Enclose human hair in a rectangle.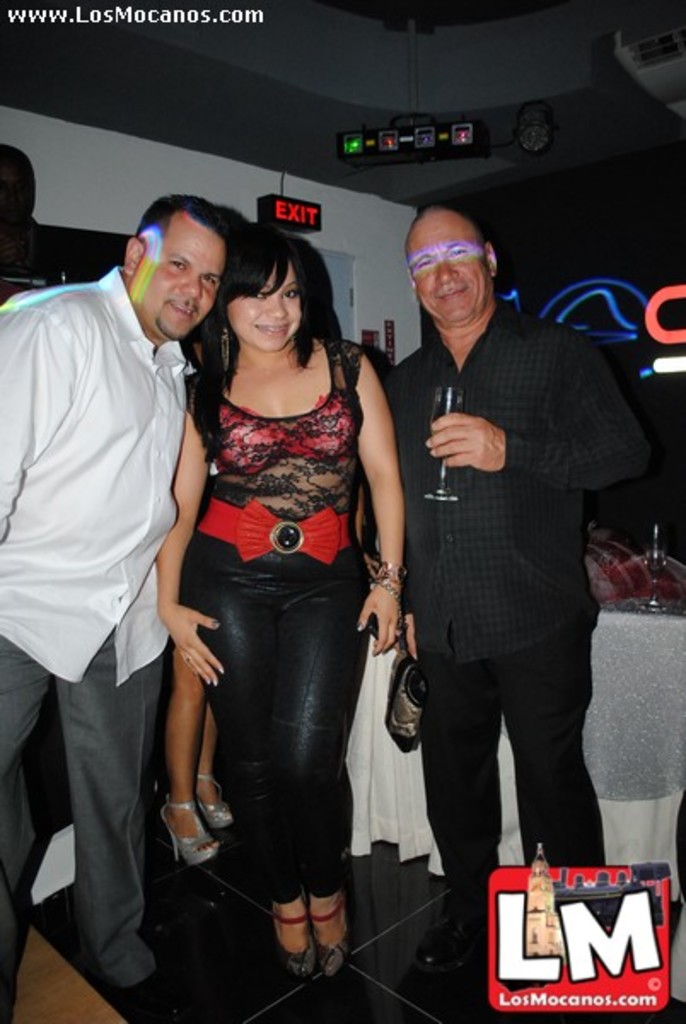
locate(145, 195, 230, 241).
